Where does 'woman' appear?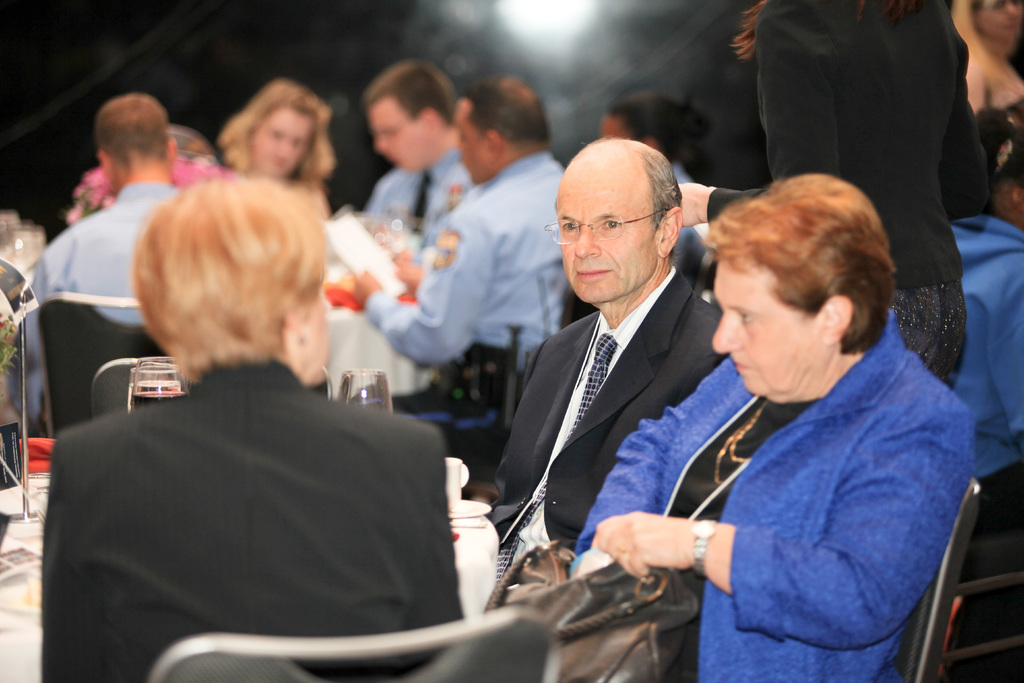
Appears at bbox=[735, 1, 990, 425].
